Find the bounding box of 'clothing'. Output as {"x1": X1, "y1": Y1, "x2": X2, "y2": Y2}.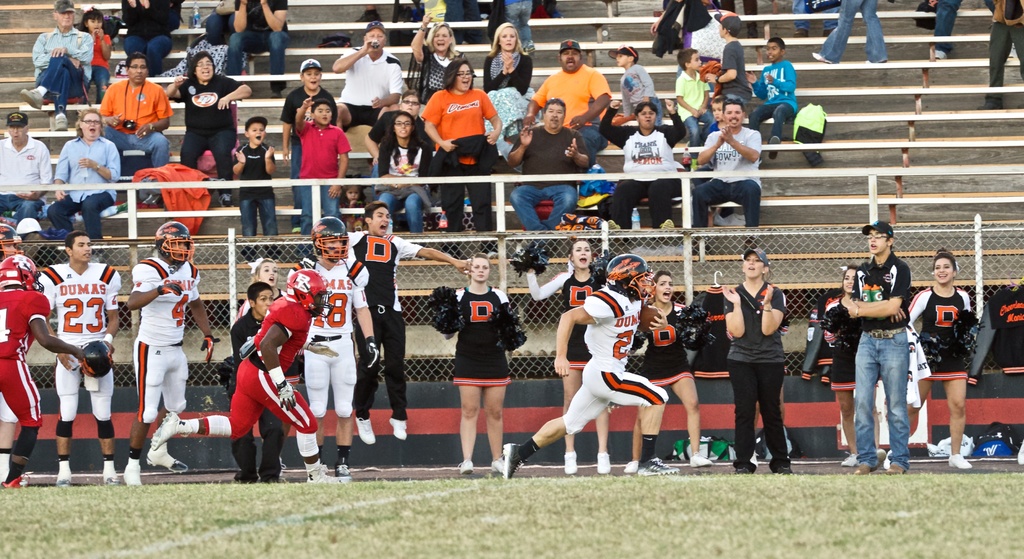
{"x1": 911, "y1": 276, "x2": 977, "y2": 380}.
